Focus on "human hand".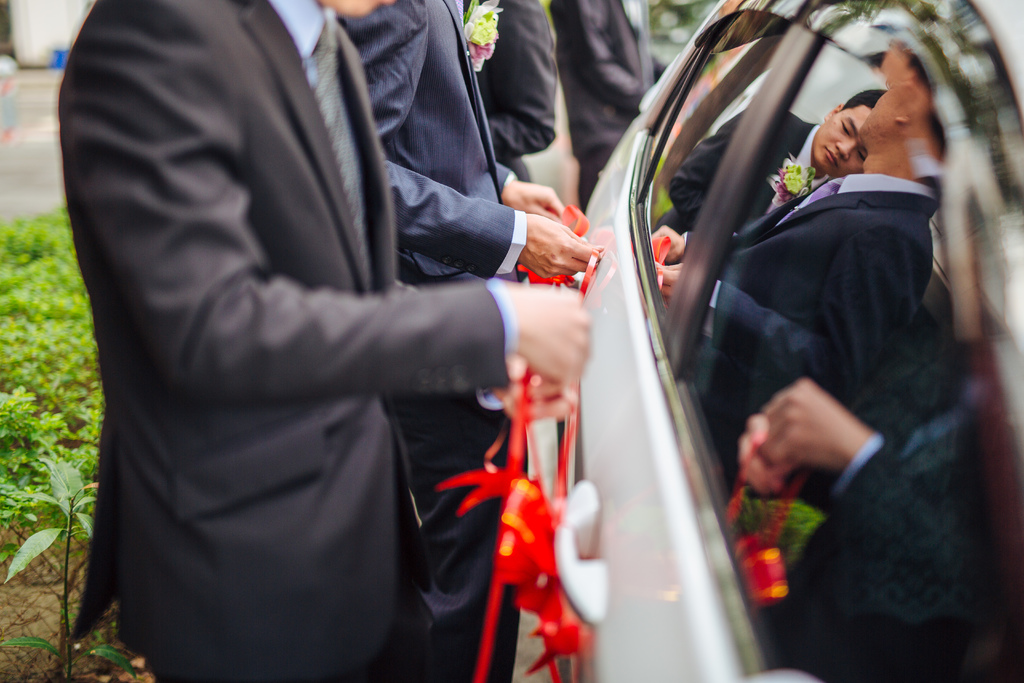
Focused at detection(520, 208, 607, 281).
